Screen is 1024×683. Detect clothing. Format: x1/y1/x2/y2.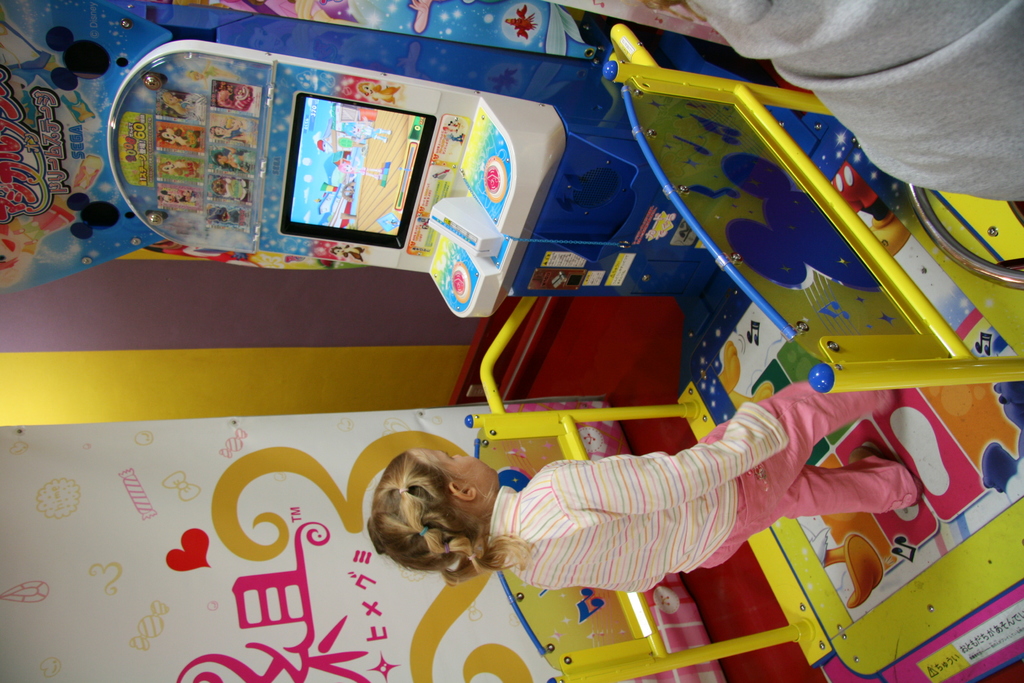
242/121/255/134.
